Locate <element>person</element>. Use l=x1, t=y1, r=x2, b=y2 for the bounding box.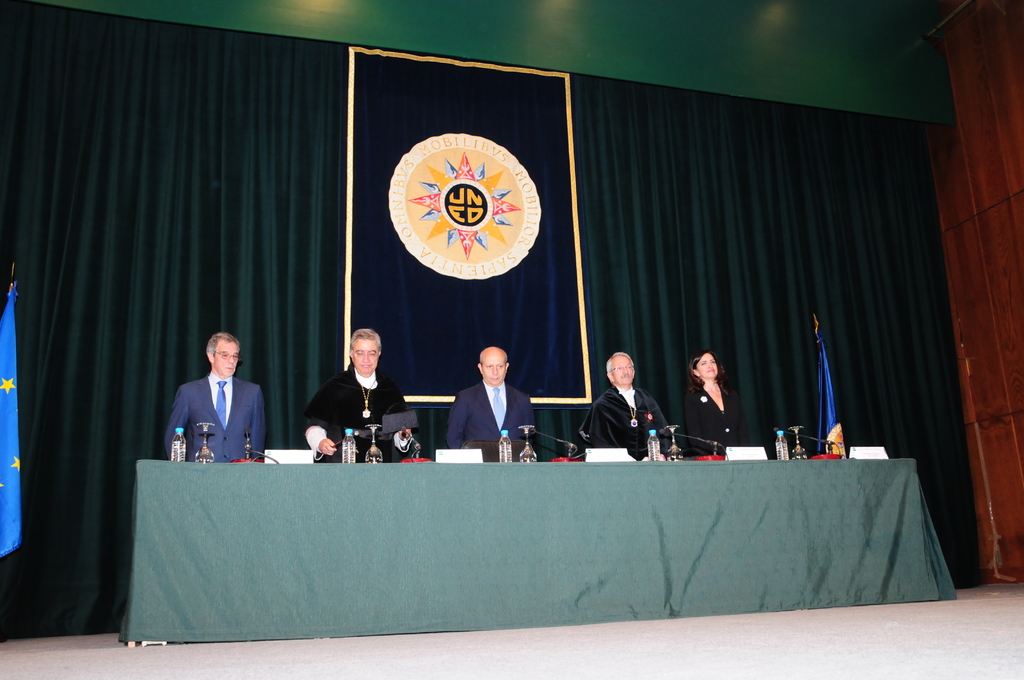
l=676, t=346, r=755, b=465.
